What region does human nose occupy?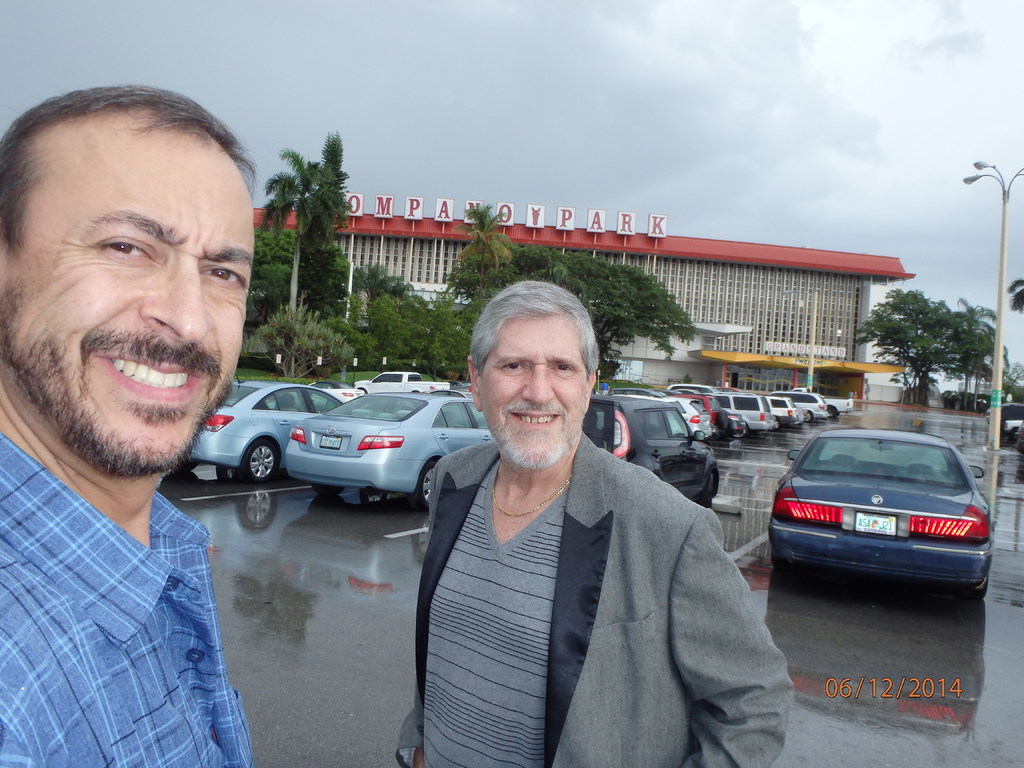
(left=144, top=255, right=211, bottom=344).
